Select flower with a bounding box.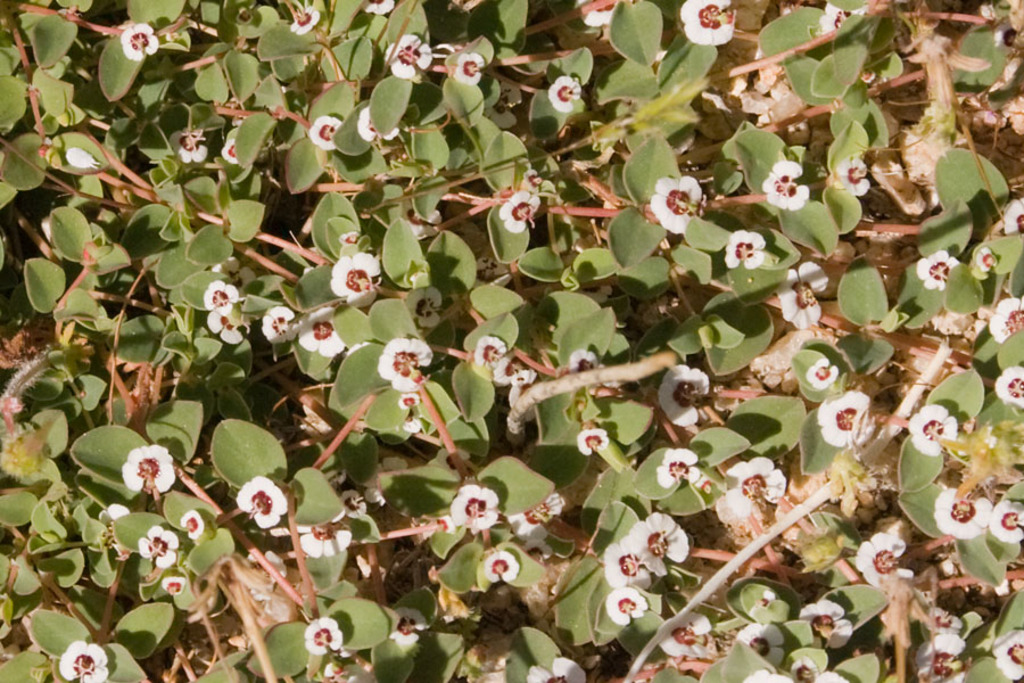
(x1=304, y1=614, x2=342, y2=652).
